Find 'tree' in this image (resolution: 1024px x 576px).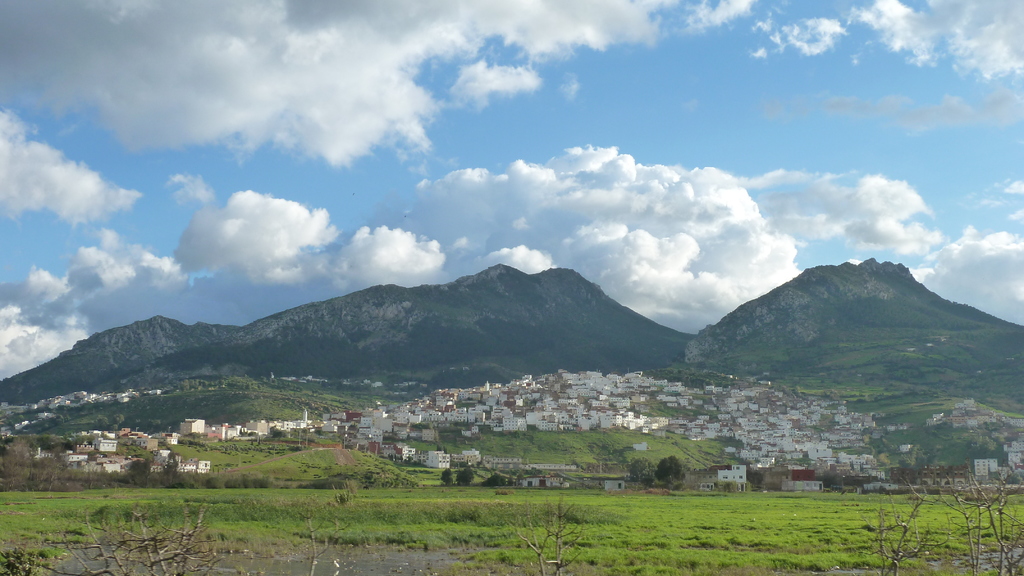
[x1=438, y1=467, x2=453, y2=487].
